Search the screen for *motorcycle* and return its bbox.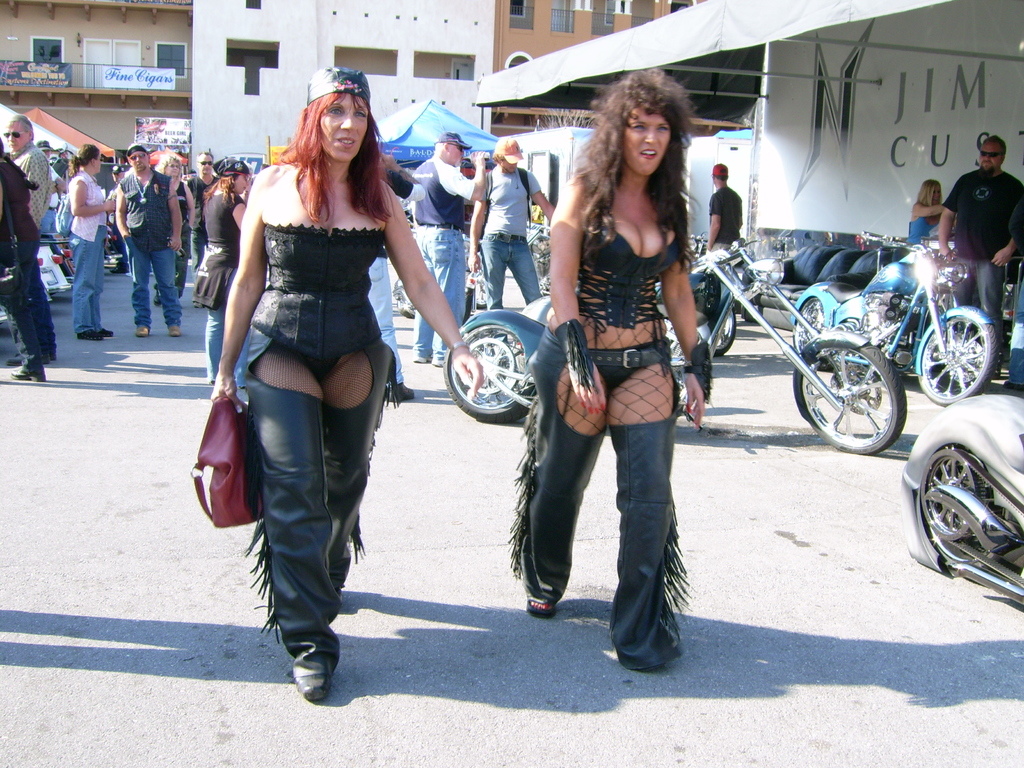
Found: region(793, 233, 1001, 410).
